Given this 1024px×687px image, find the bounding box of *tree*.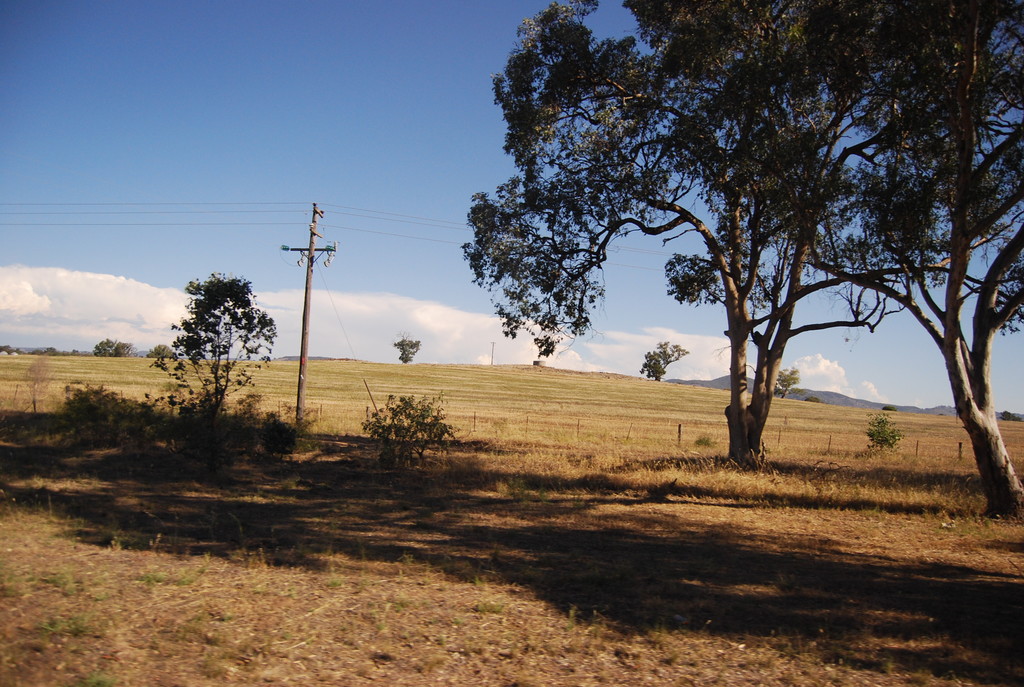
[436,0,934,470].
